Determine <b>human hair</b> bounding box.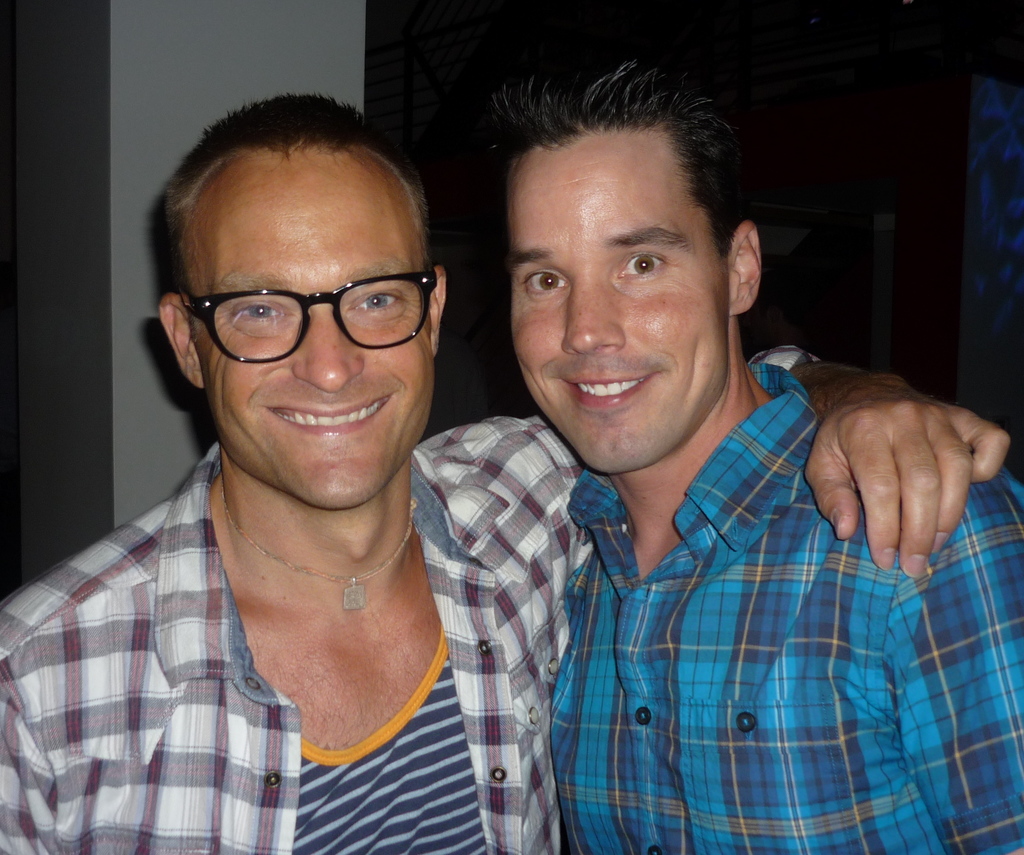
Determined: <region>164, 92, 436, 329</region>.
